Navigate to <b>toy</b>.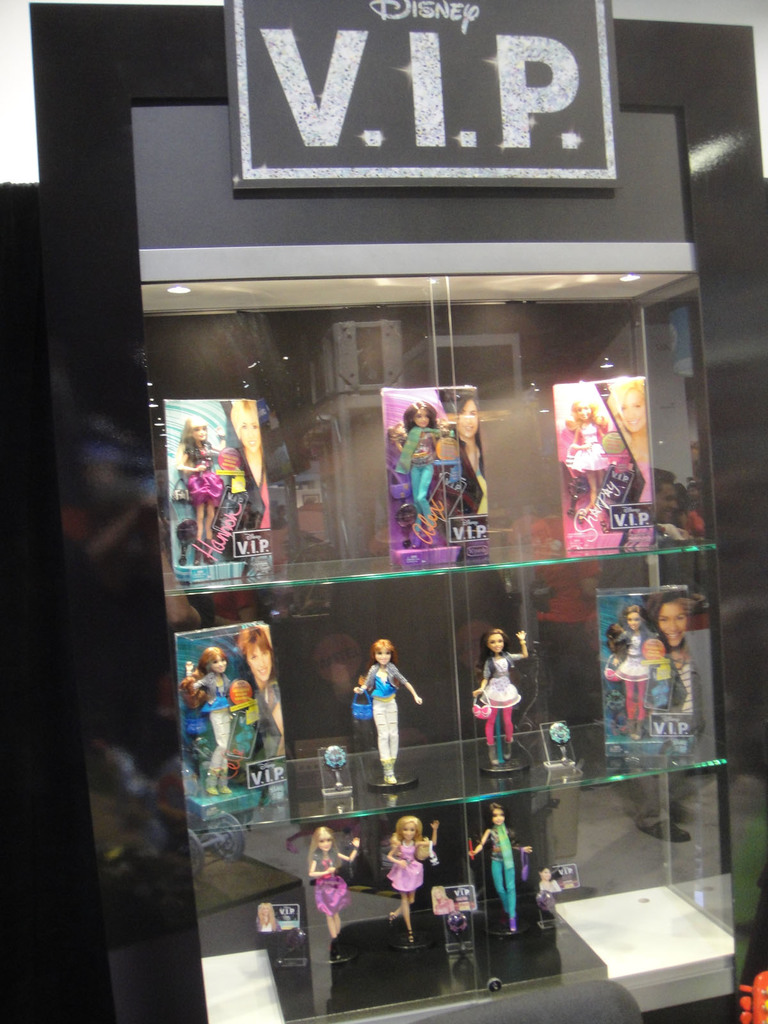
Navigation target: bbox(297, 828, 358, 964).
